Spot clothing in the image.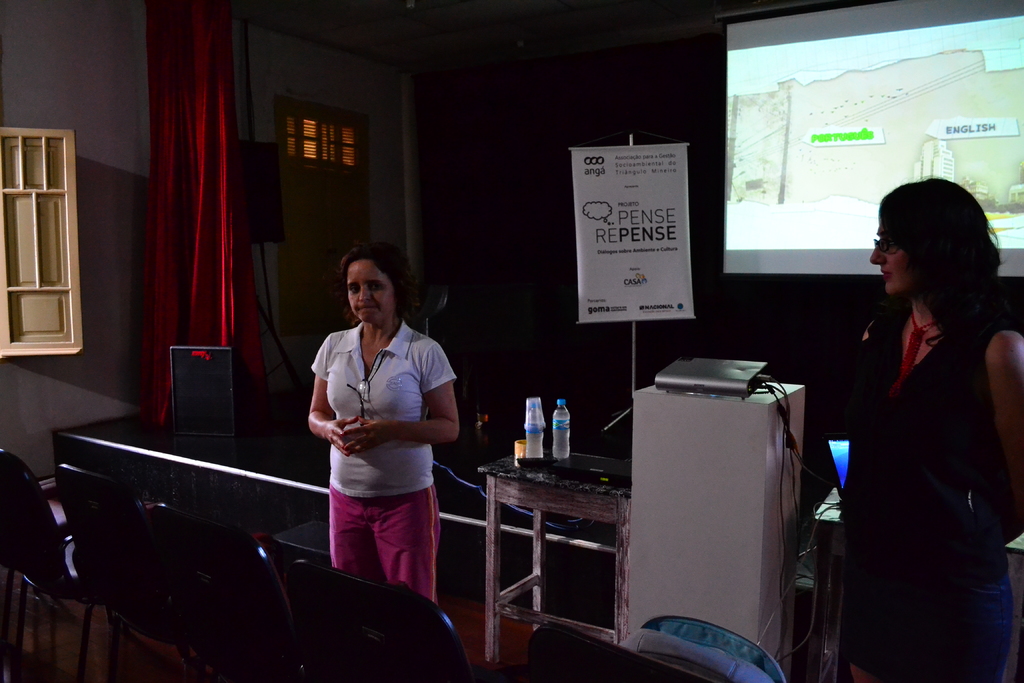
clothing found at (x1=306, y1=306, x2=451, y2=589).
